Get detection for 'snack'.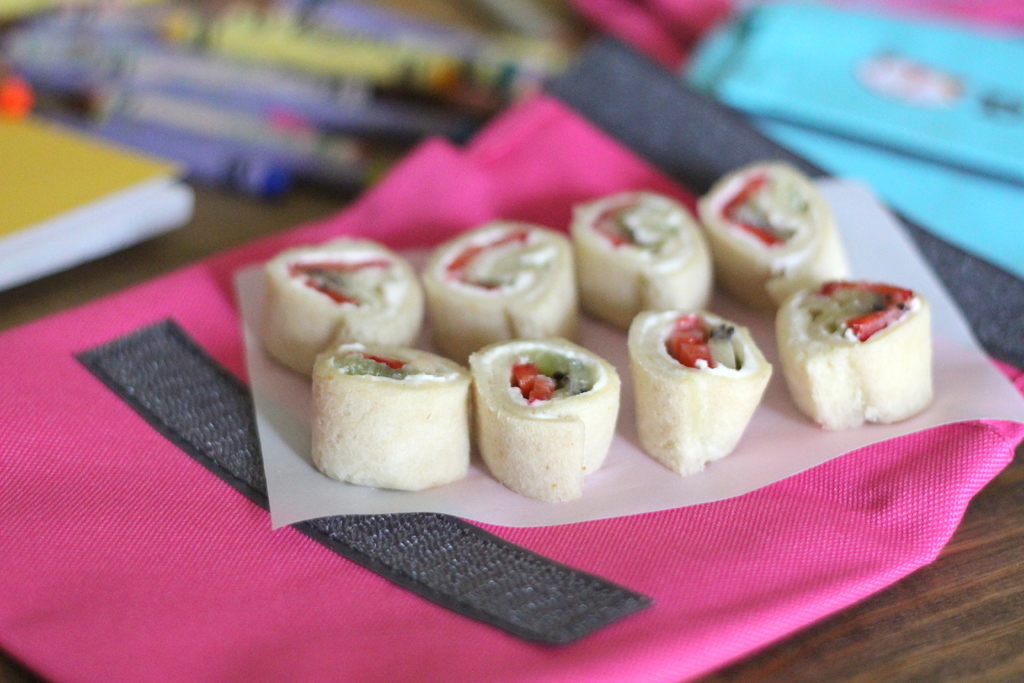
Detection: 465,325,621,509.
